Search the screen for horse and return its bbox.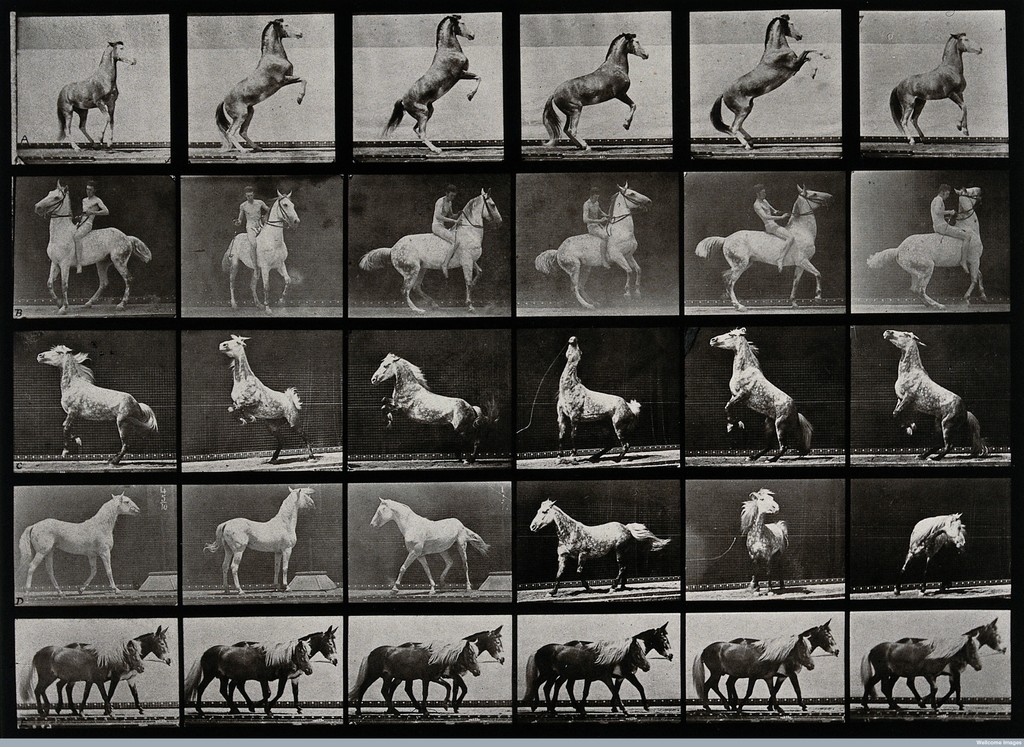
Found: x1=552 y1=335 x2=645 y2=463.
